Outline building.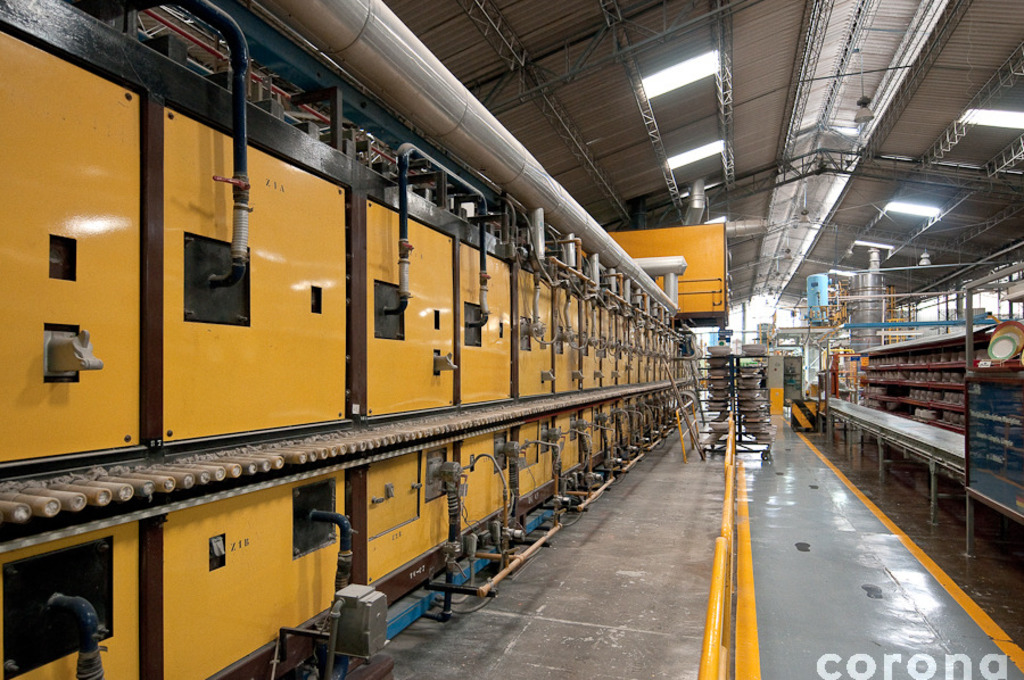
Outline: 2, 0, 1023, 679.
